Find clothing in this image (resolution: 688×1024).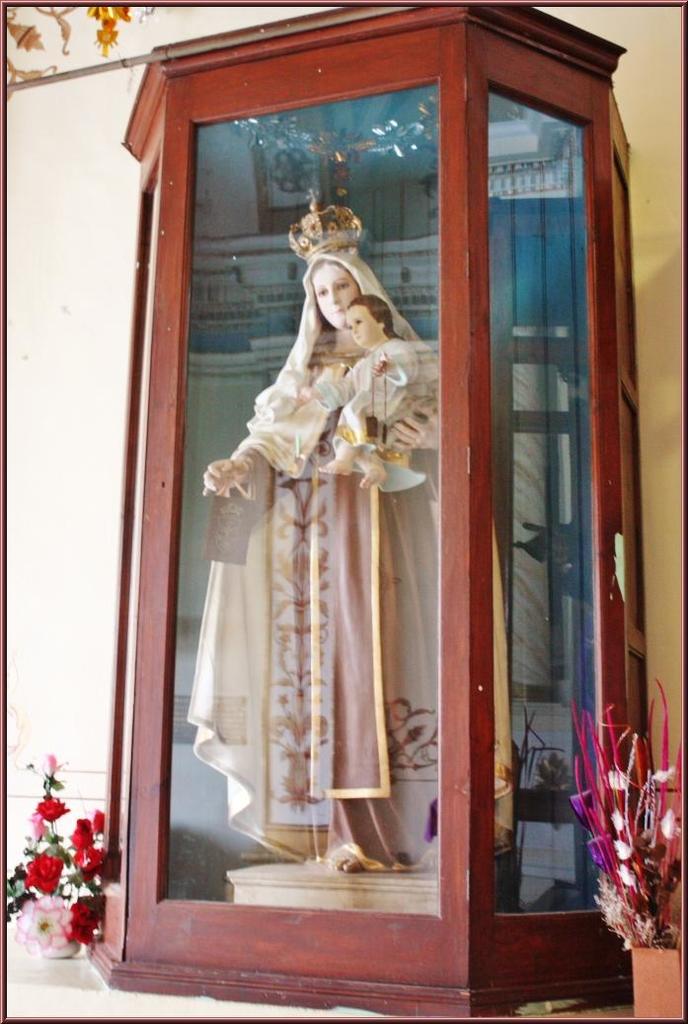
left=195, top=214, right=465, bottom=930.
